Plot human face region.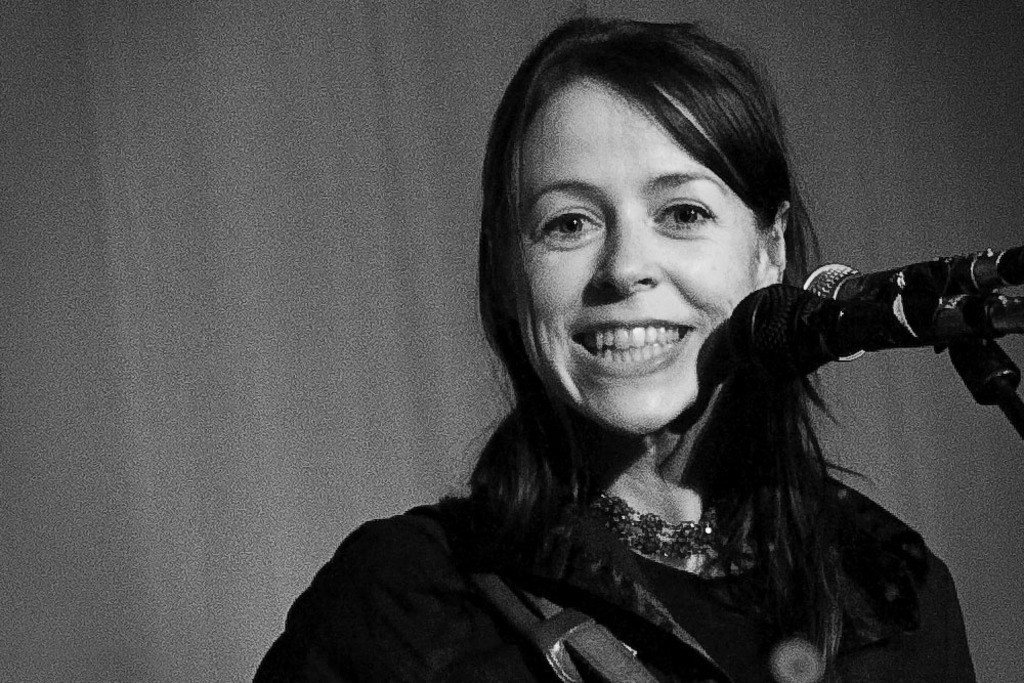
Plotted at <region>516, 78, 760, 432</region>.
